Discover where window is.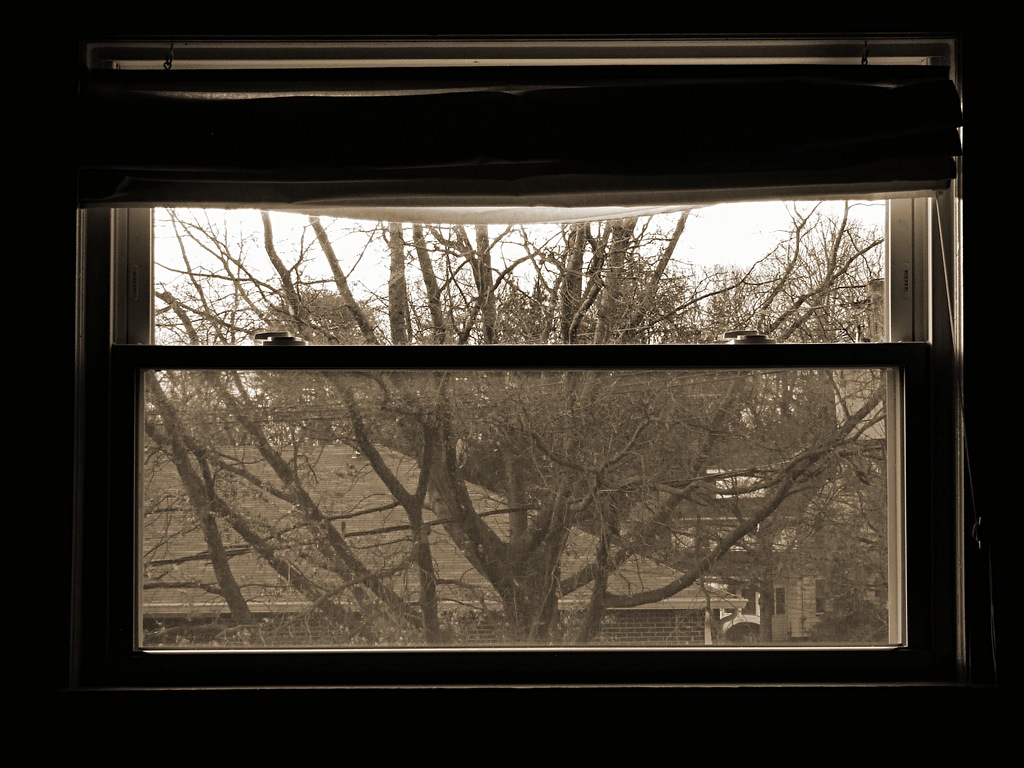
Discovered at (x1=127, y1=172, x2=965, y2=696).
